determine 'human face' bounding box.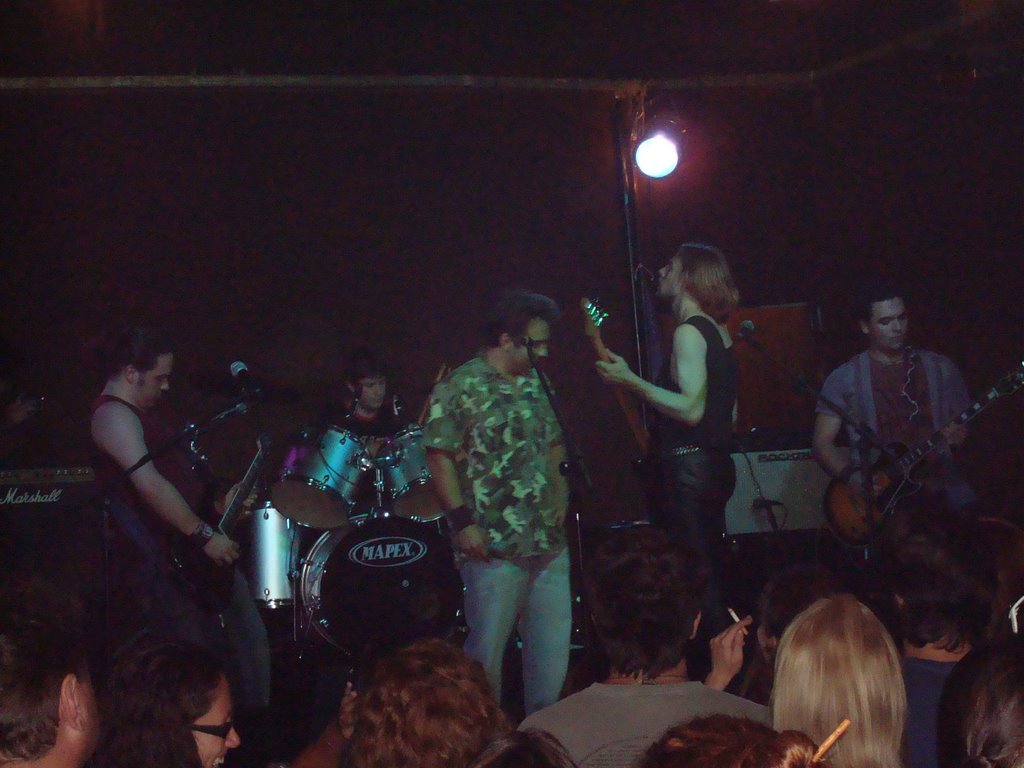
Determined: (136, 342, 177, 410).
